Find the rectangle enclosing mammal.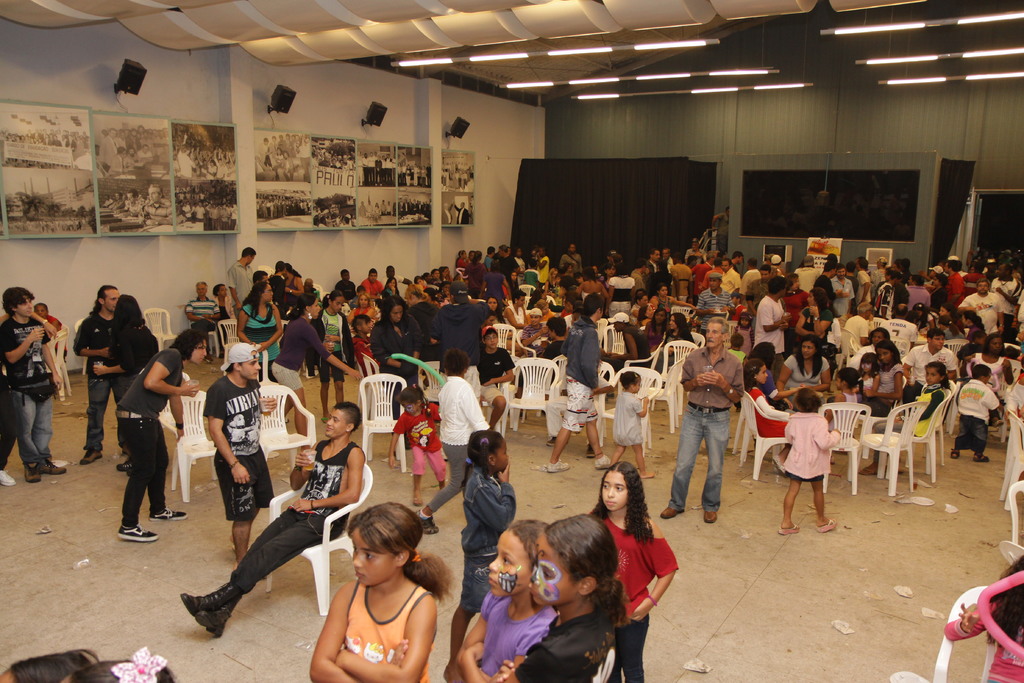
<region>0, 646, 99, 682</region>.
